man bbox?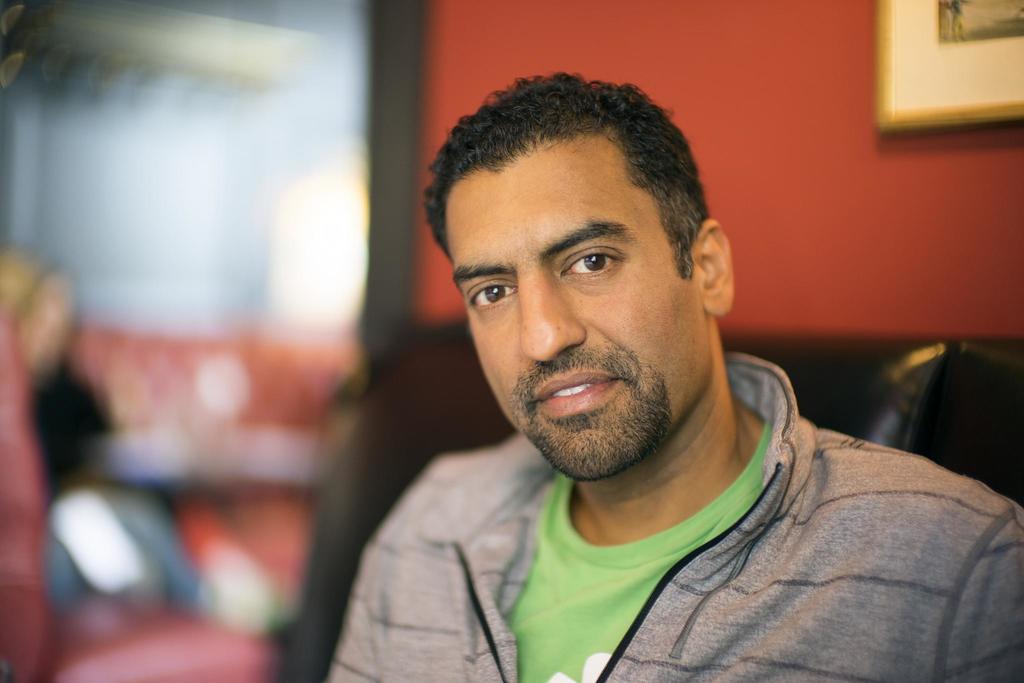
BBox(322, 69, 1023, 682)
